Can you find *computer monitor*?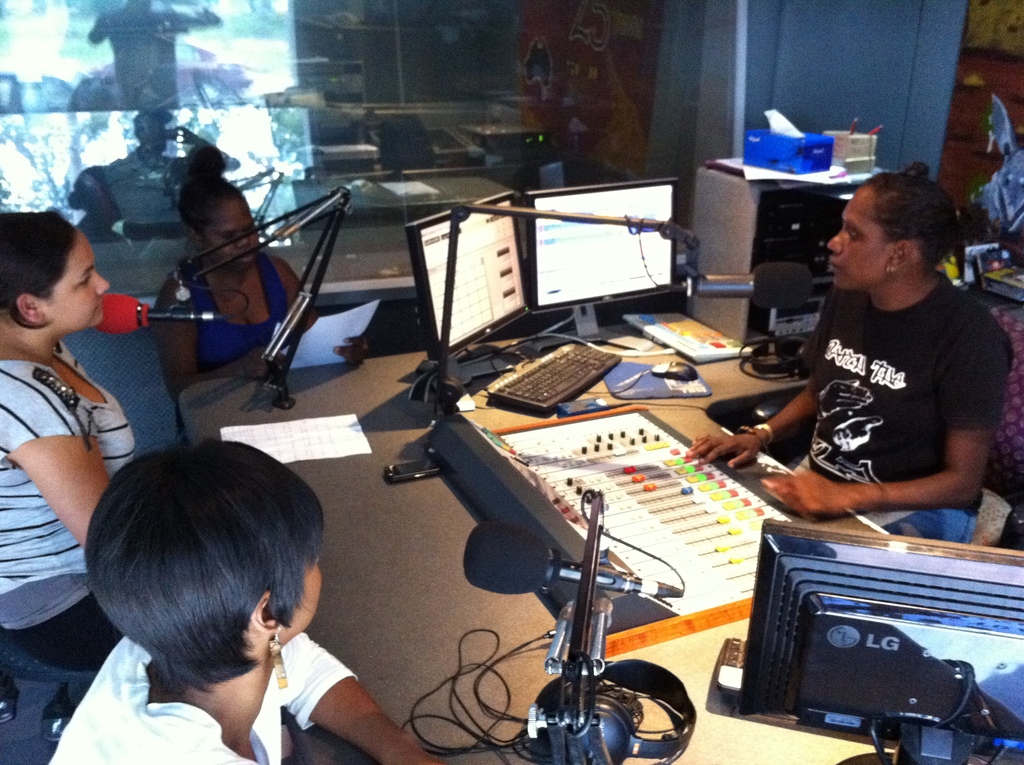
Yes, bounding box: <bbox>404, 178, 525, 382</bbox>.
